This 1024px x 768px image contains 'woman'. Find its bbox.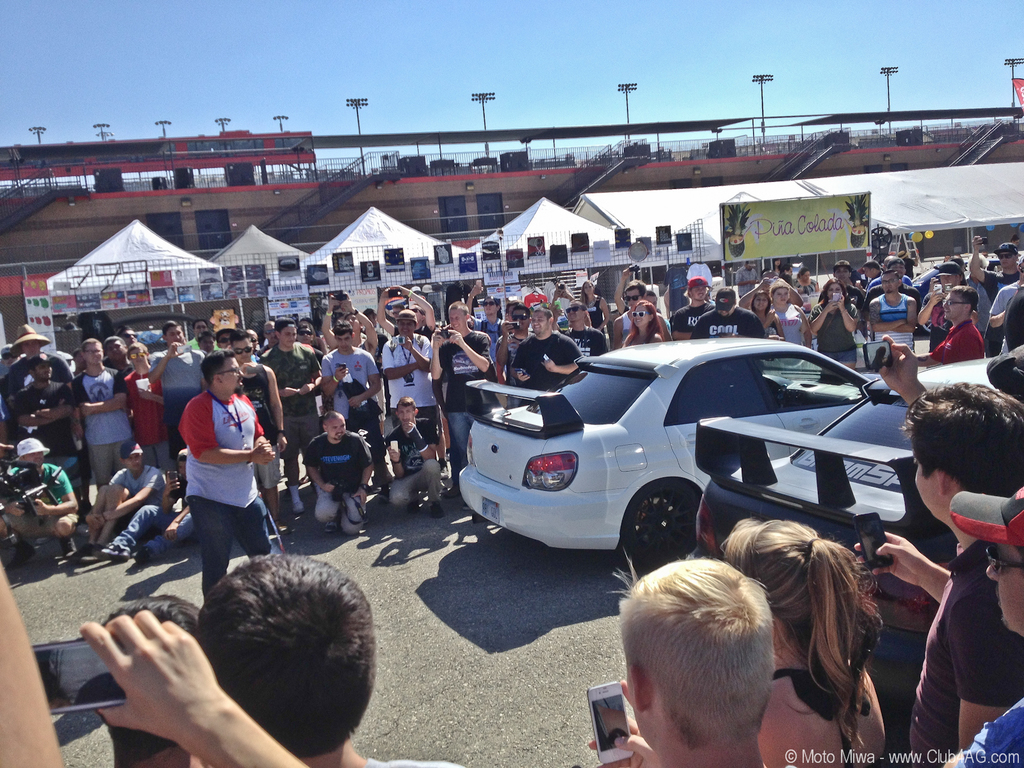
(left=624, top=299, right=665, bottom=352).
